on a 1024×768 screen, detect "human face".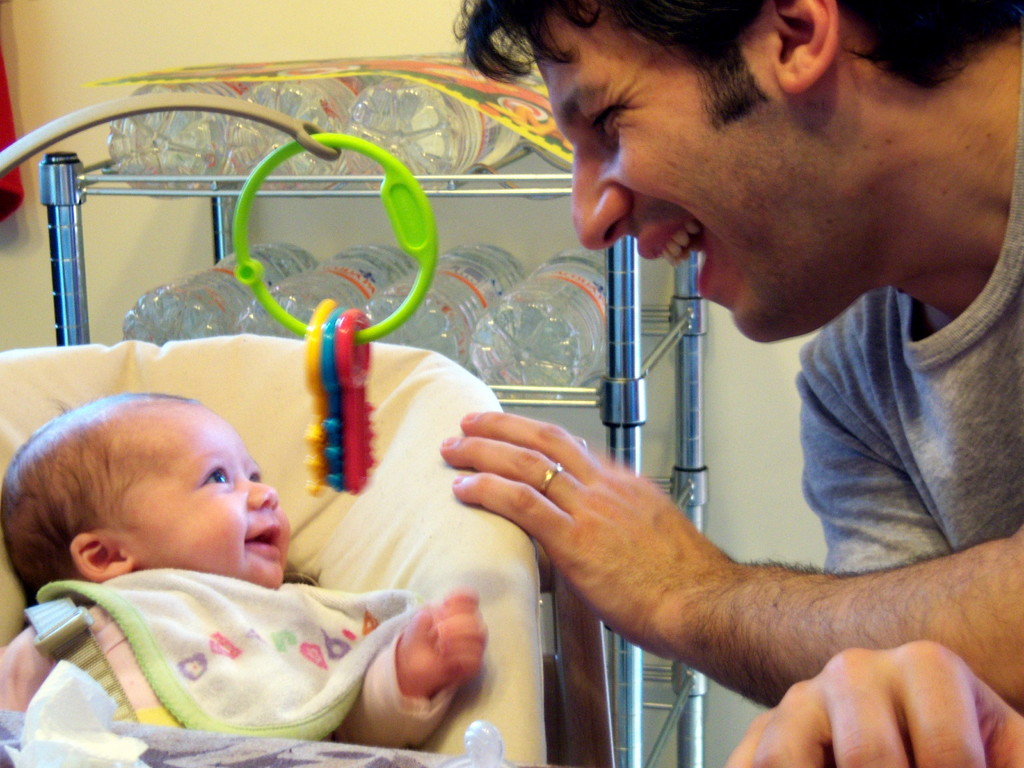
region(517, 36, 810, 347).
